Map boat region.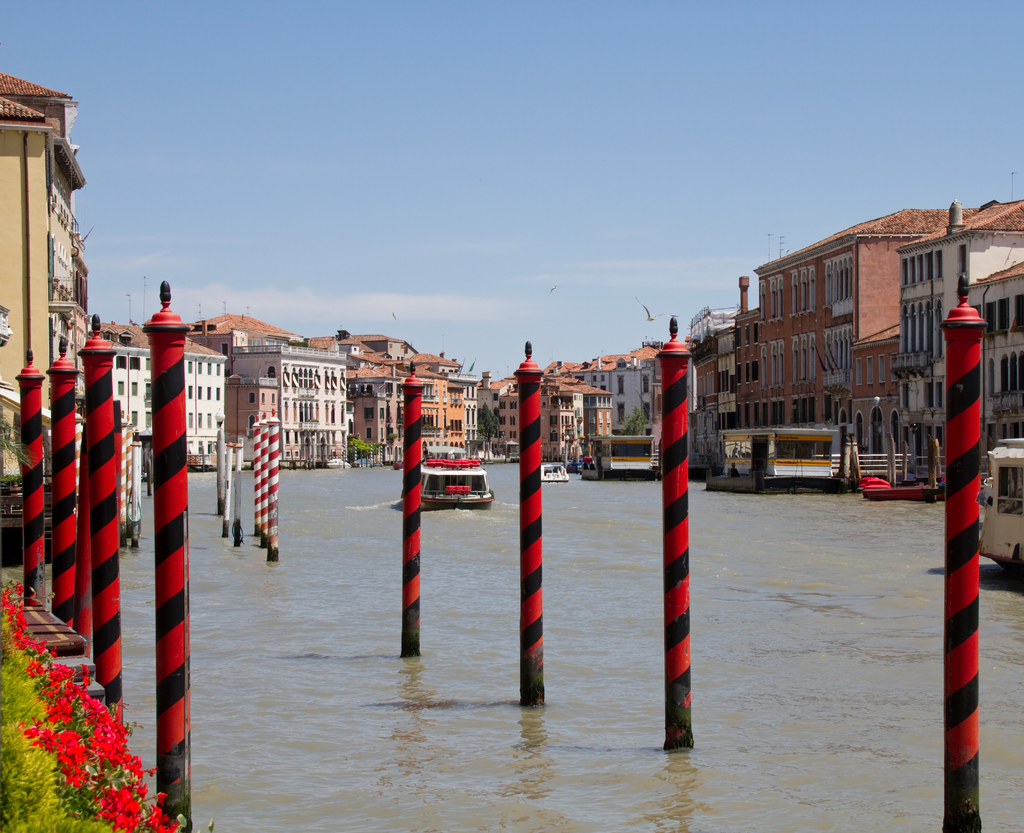
Mapped to <region>323, 456, 355, 467</region>.
